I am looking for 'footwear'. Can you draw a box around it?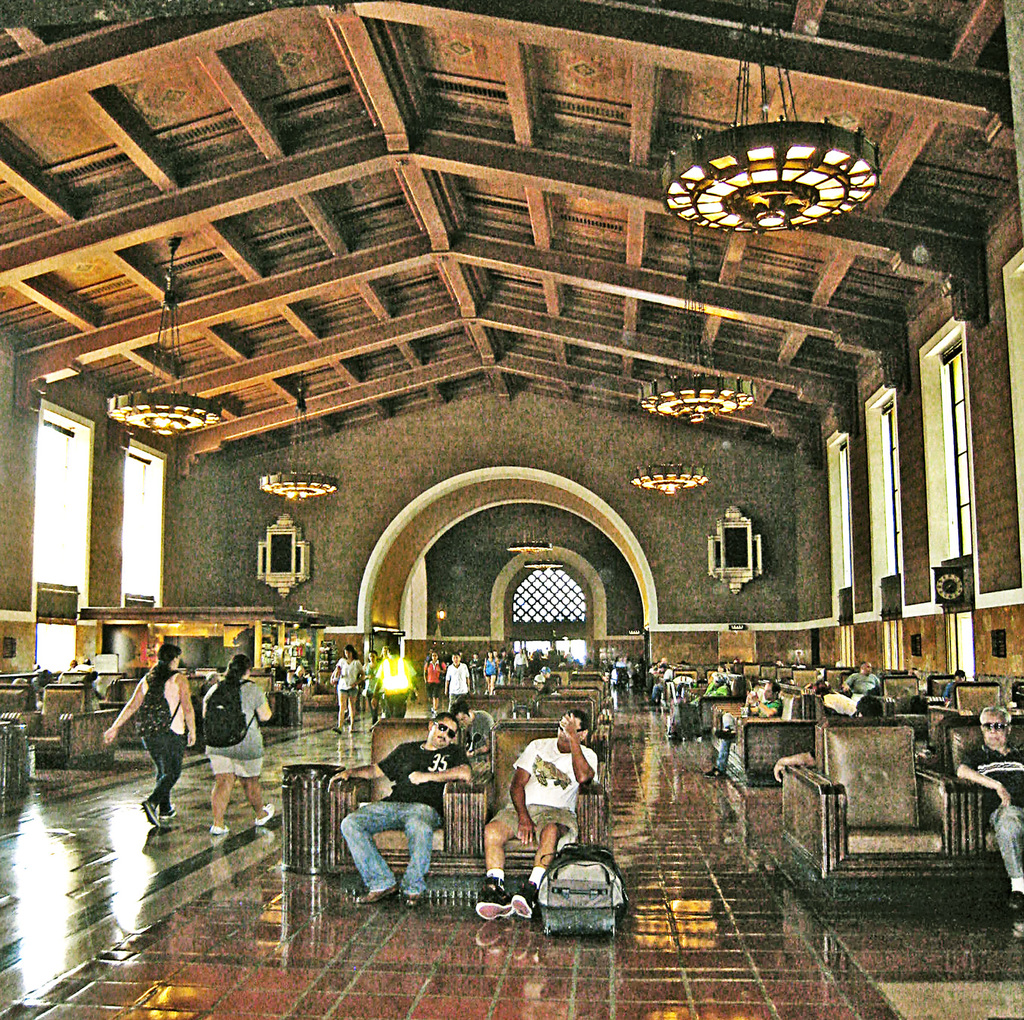
Sure, the bounding box is 363 883 392 900.
